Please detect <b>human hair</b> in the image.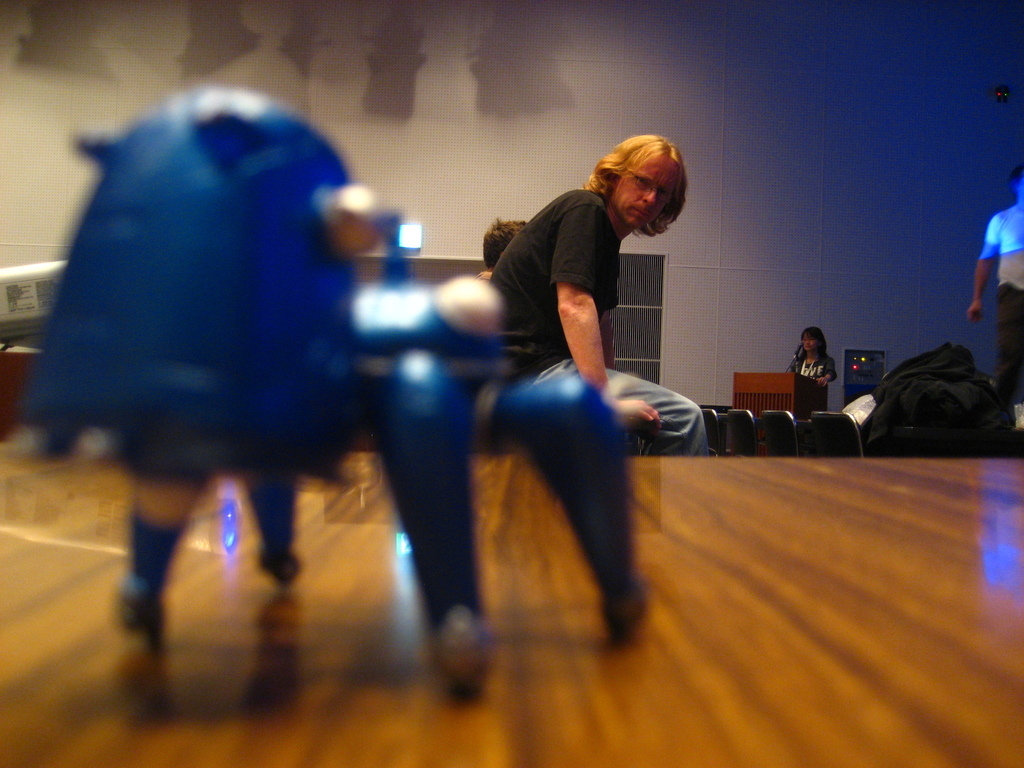
<region>481, 219, 524, 271</region>.
